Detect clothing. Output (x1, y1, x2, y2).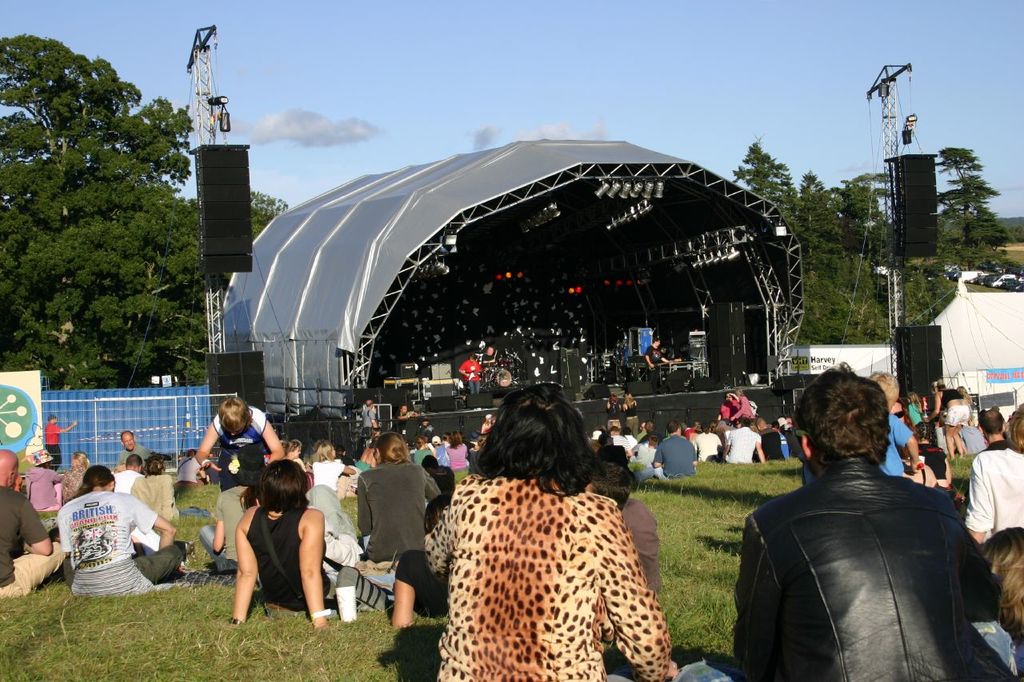
(423, 450, 689, 681).
